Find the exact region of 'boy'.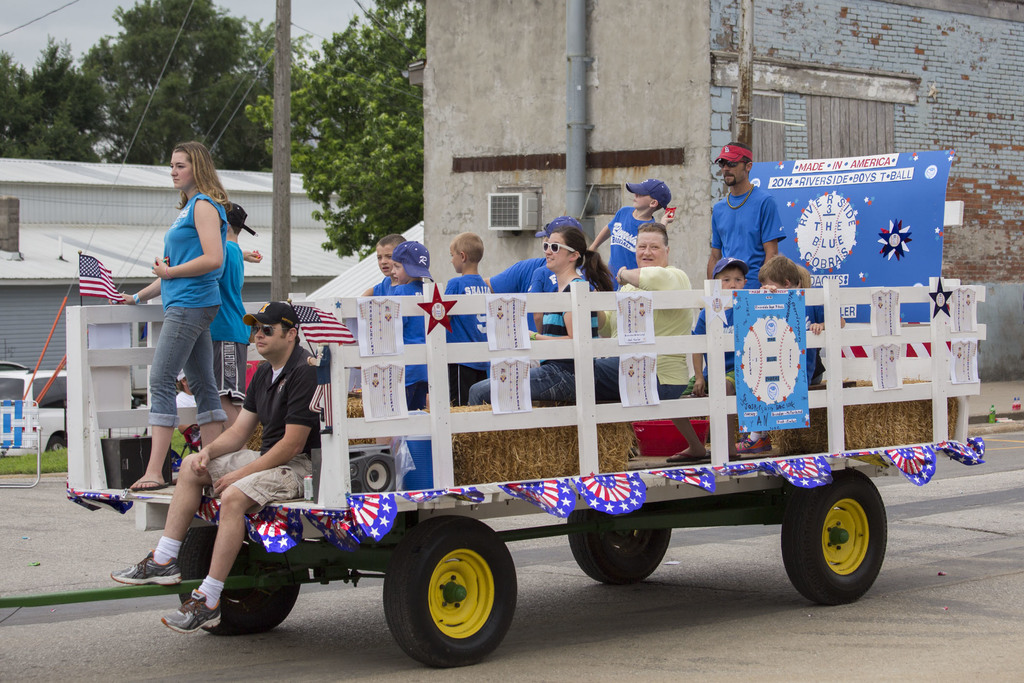
Exact region: rect(358, 219, 422, 325).
